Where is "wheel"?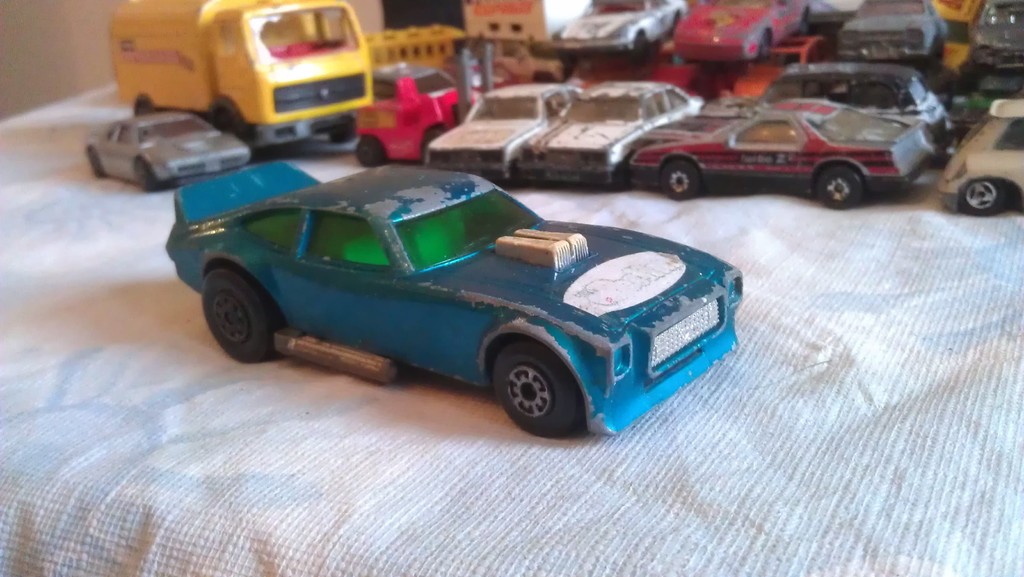
[x1=353, y1=136, x2=385, y2=165].
